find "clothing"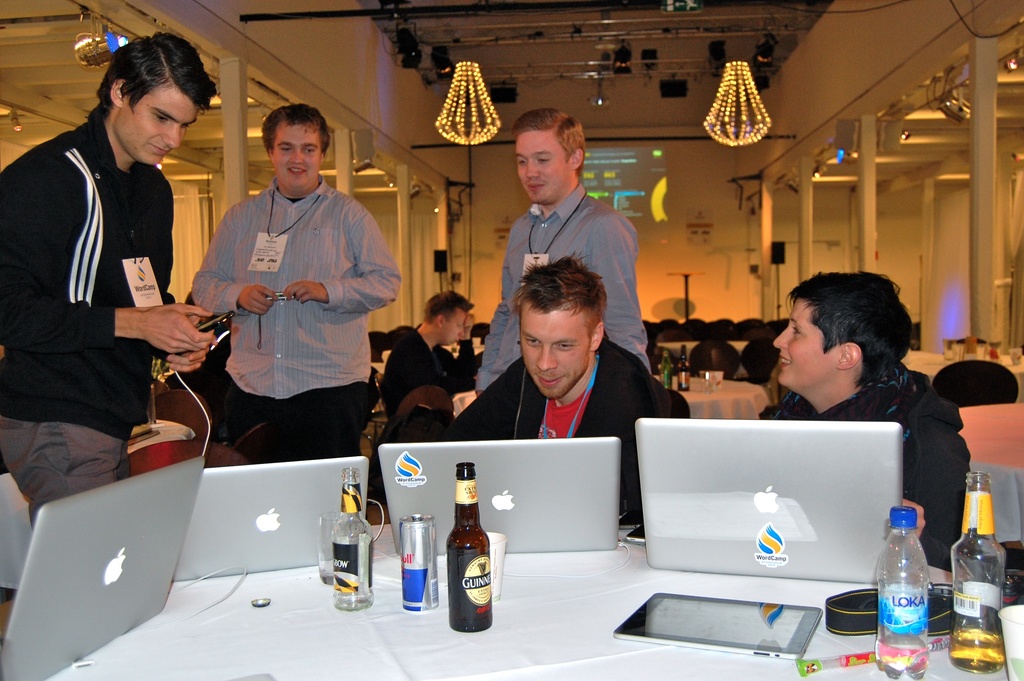
<box>470,170,649,414</box>
